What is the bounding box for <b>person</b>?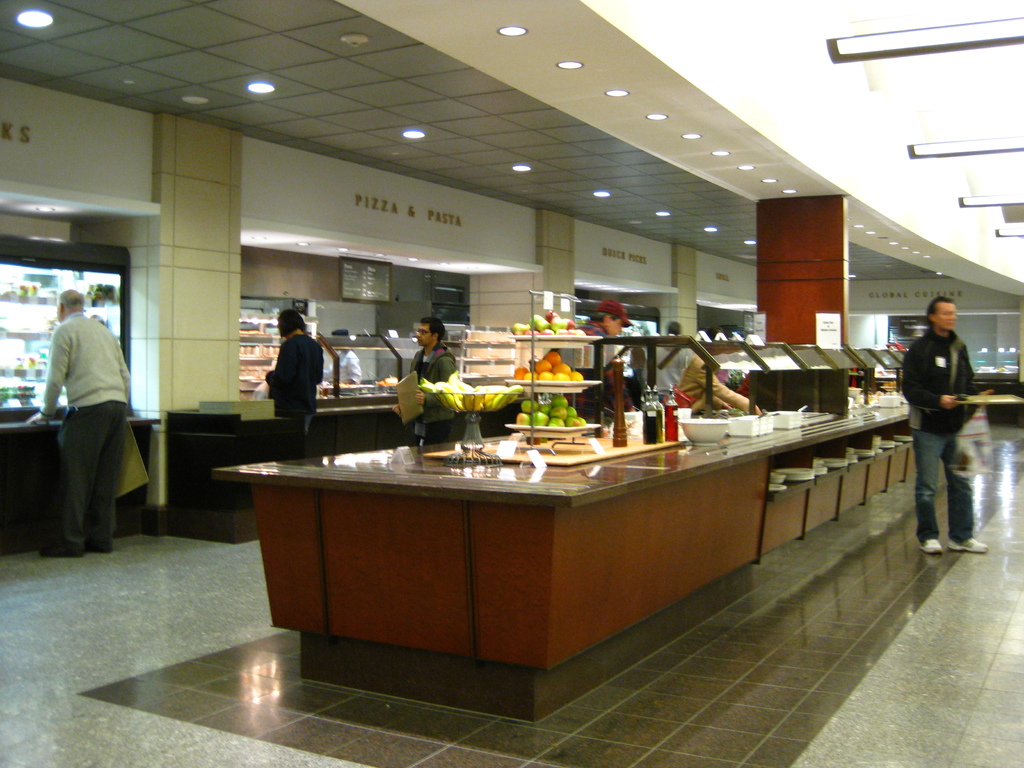
Rect(555, 298, 639, 426).
